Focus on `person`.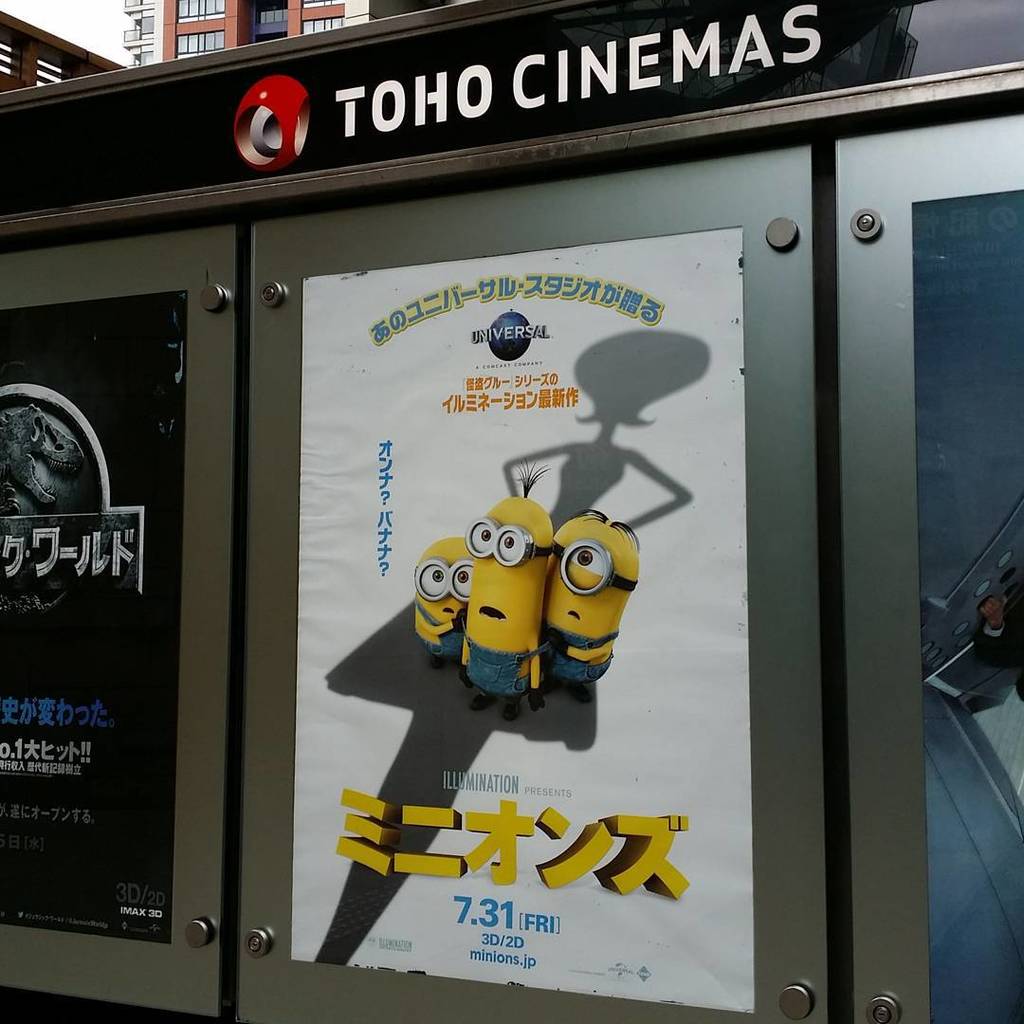
Focused at Rect(968, 595, 1023, 700).
